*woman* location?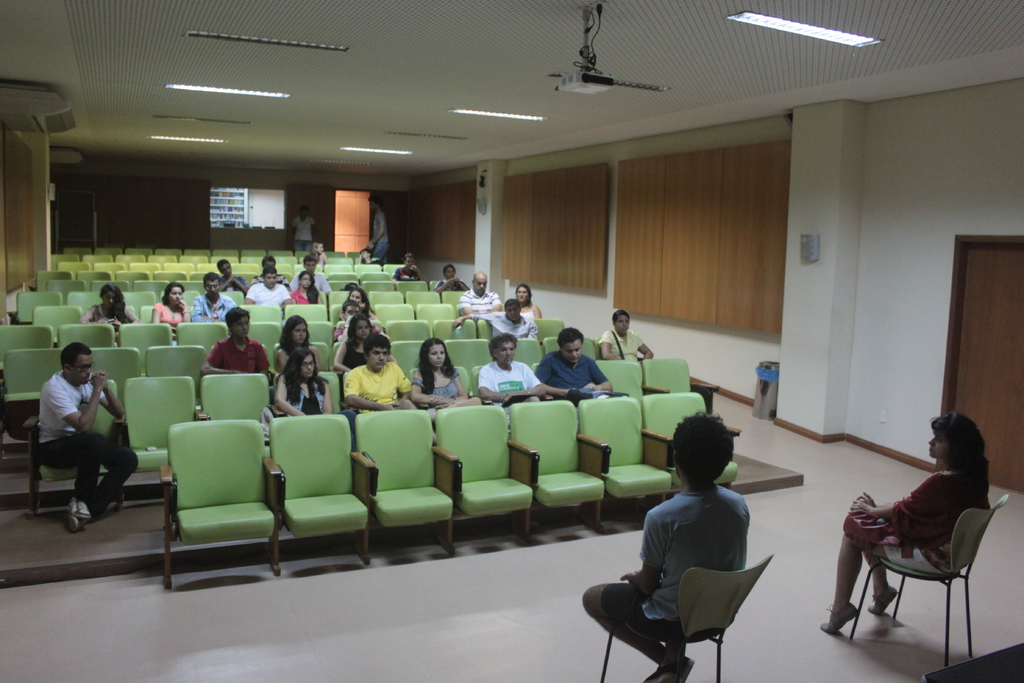
locate(514, 284, 541, 318)
